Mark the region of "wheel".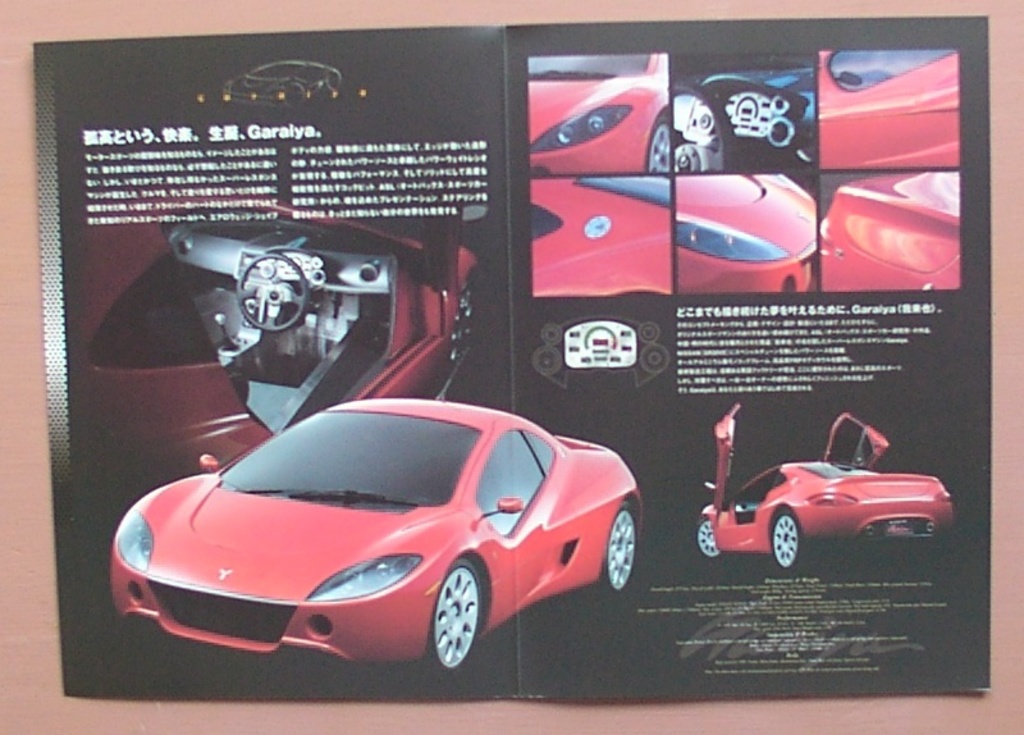
Region: x1=598 y1=501 x2=640 y2=589.
